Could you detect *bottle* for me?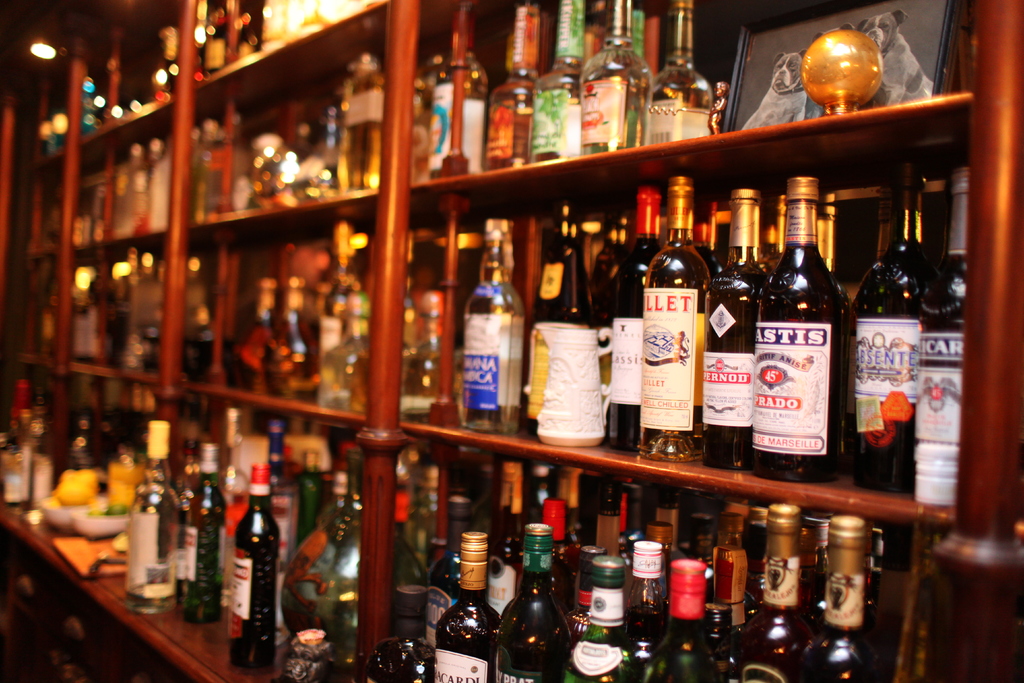
Detection result: 643, 520, 687, 565.
